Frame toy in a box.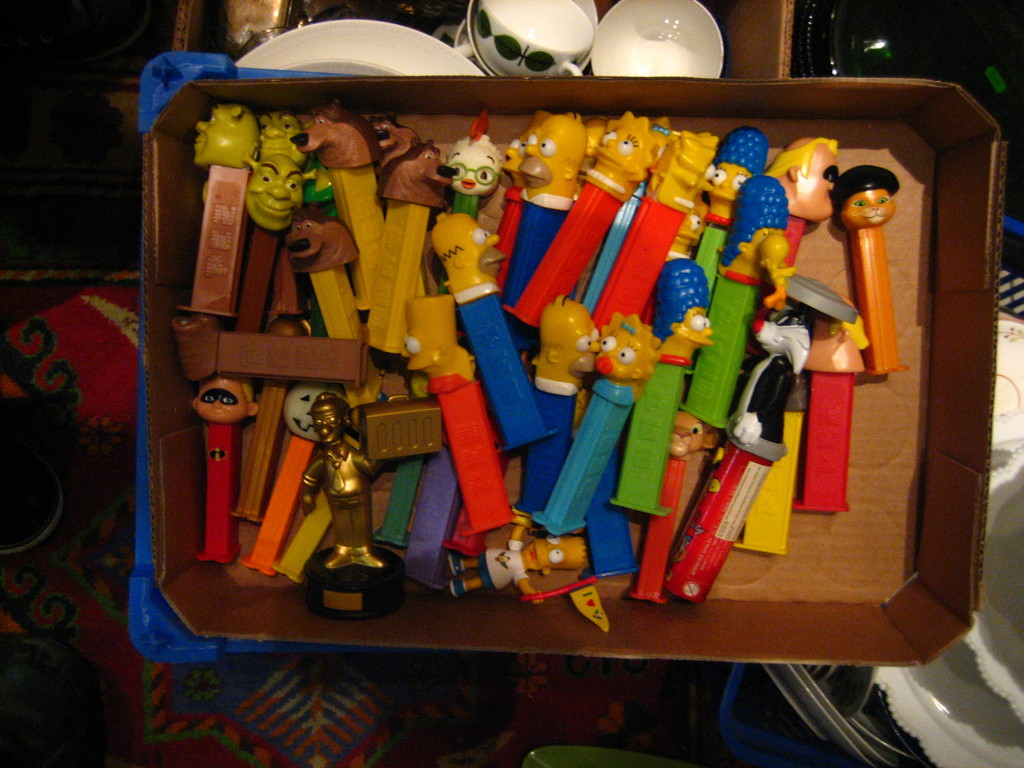
684 180 795 437.
